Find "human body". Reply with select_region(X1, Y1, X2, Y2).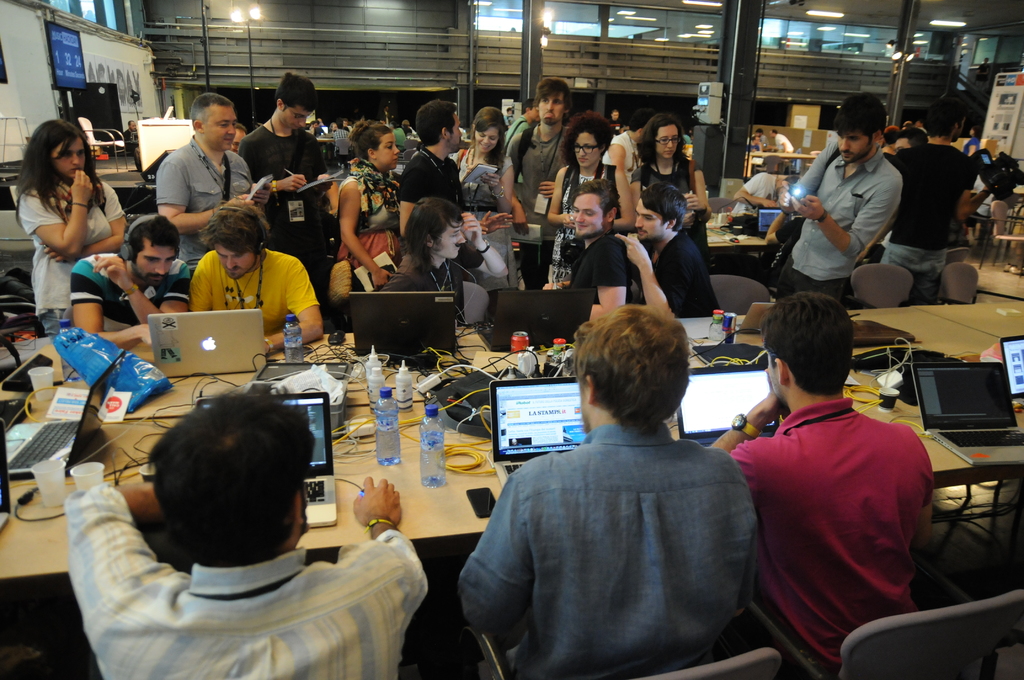
select_region(608, 183, 722, 322).
